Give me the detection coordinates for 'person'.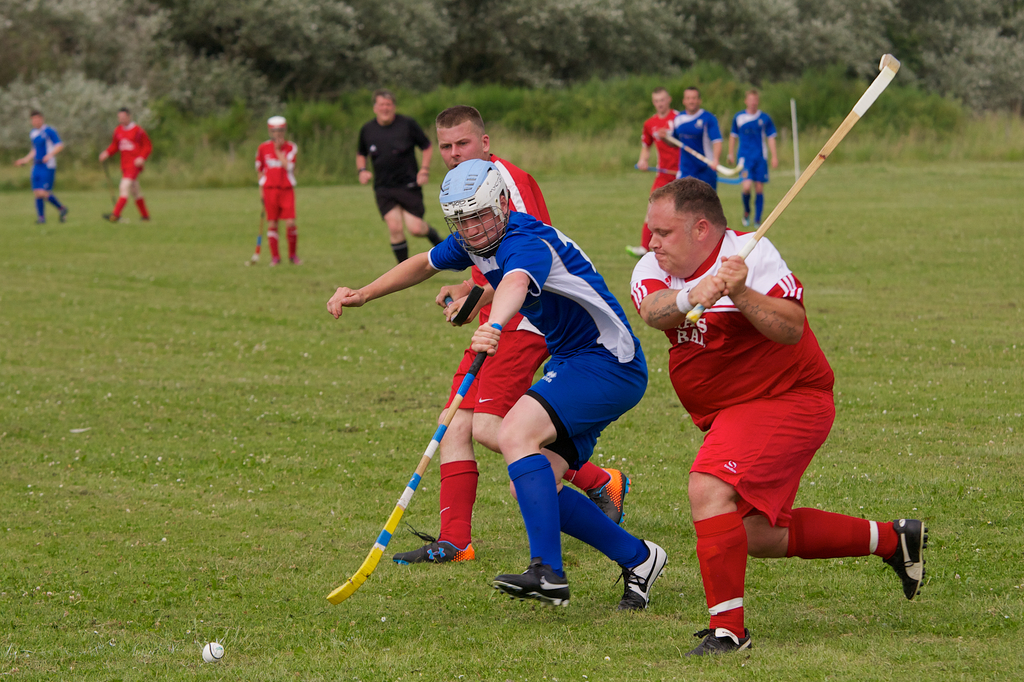
10/115/77/225.
